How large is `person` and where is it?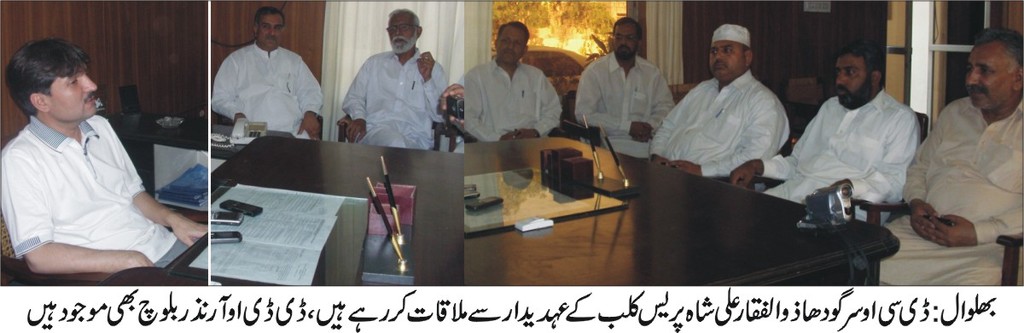
Bounding box: box=[330, 15, 443, 158].
